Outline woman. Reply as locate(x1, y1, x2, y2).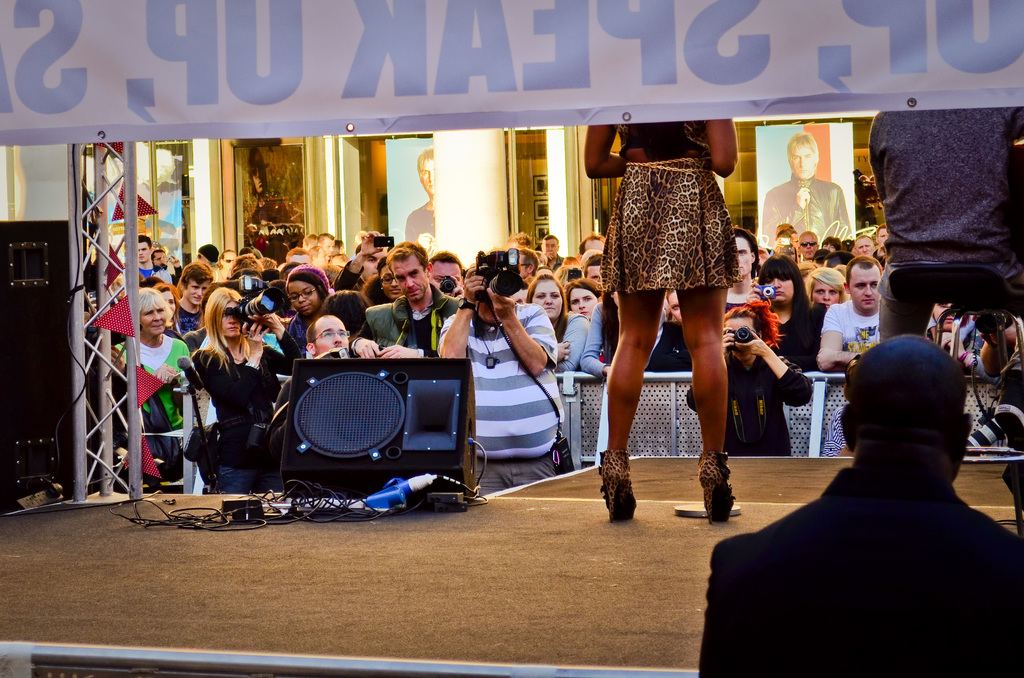
locate(335, 223, 408, 313).
